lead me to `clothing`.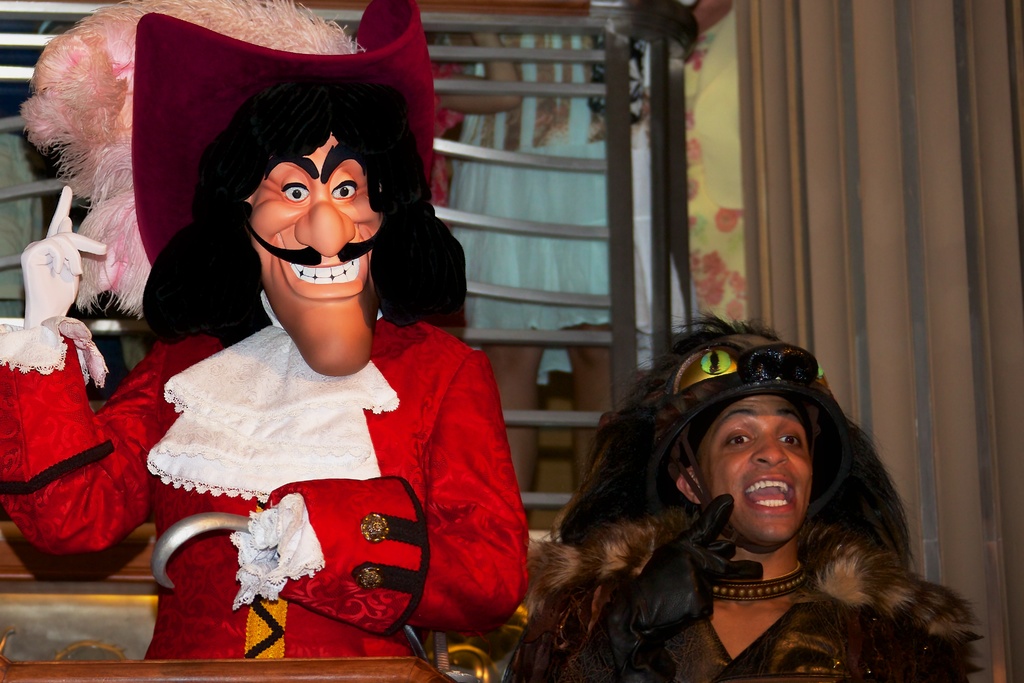
Lead to 0, 327, 522, 656.
